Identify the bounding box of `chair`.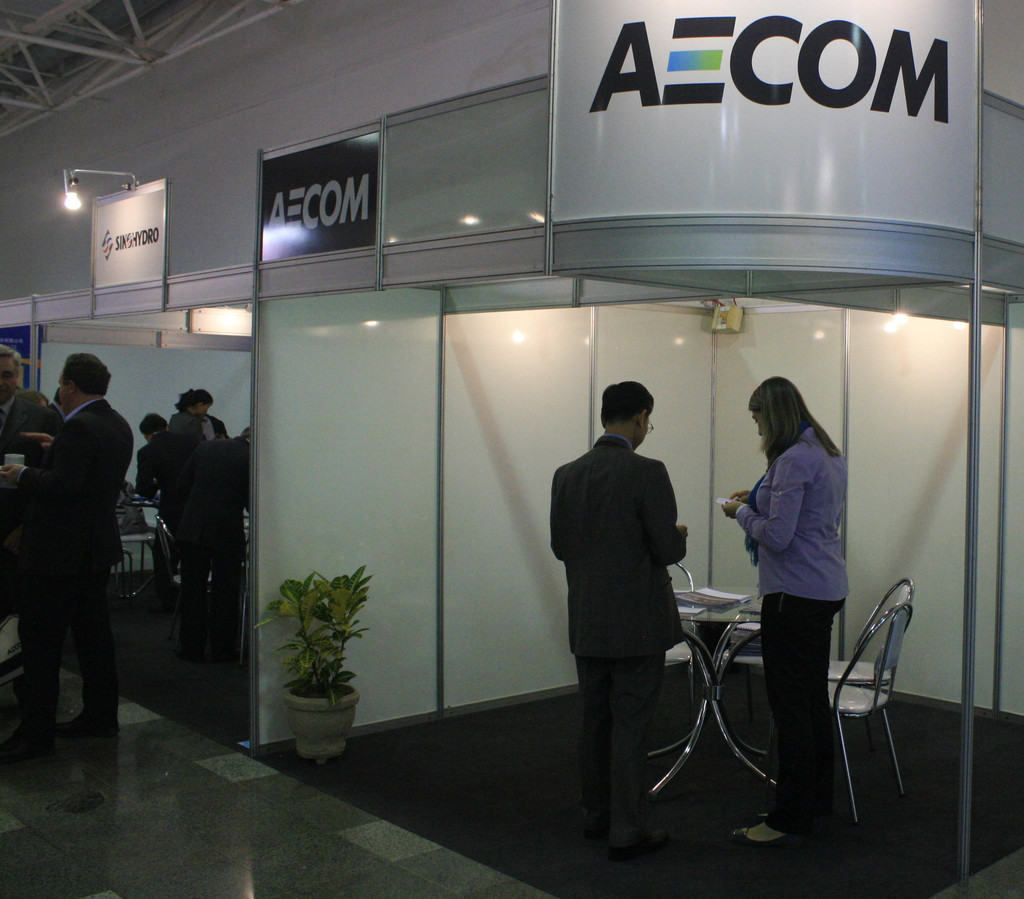
{"x1": 664, "y1": 562, "x2": 705, "y2": 720}.
